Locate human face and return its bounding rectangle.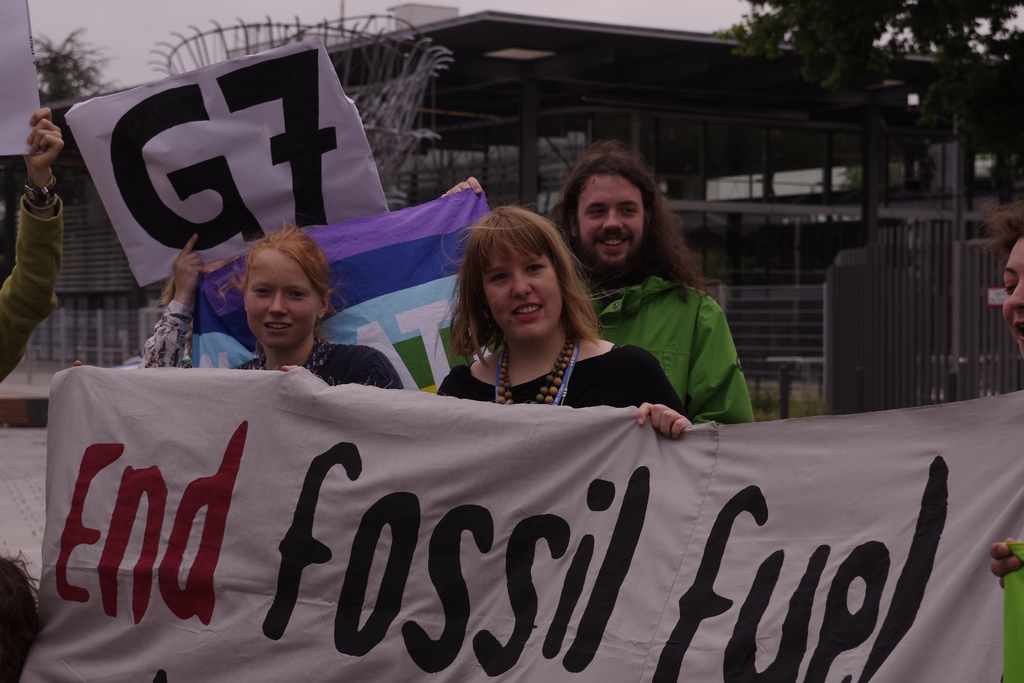
(477,240,561,338).
